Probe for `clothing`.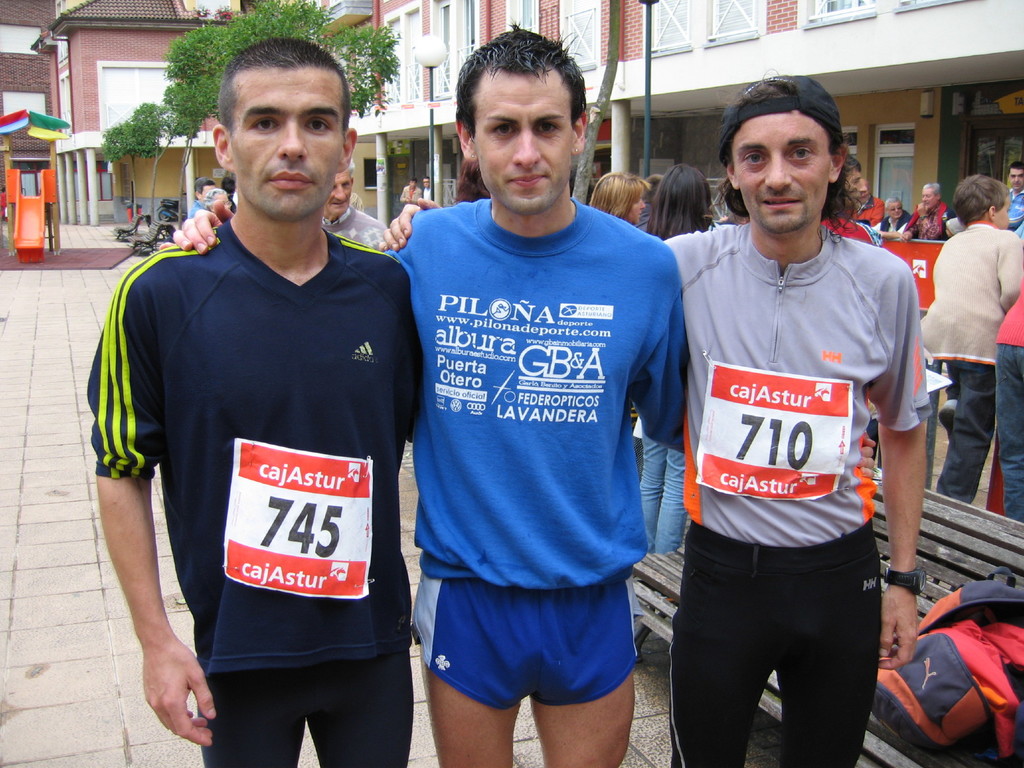
Probe result: [x1=101, y1=187, x2=417, y2=728].
